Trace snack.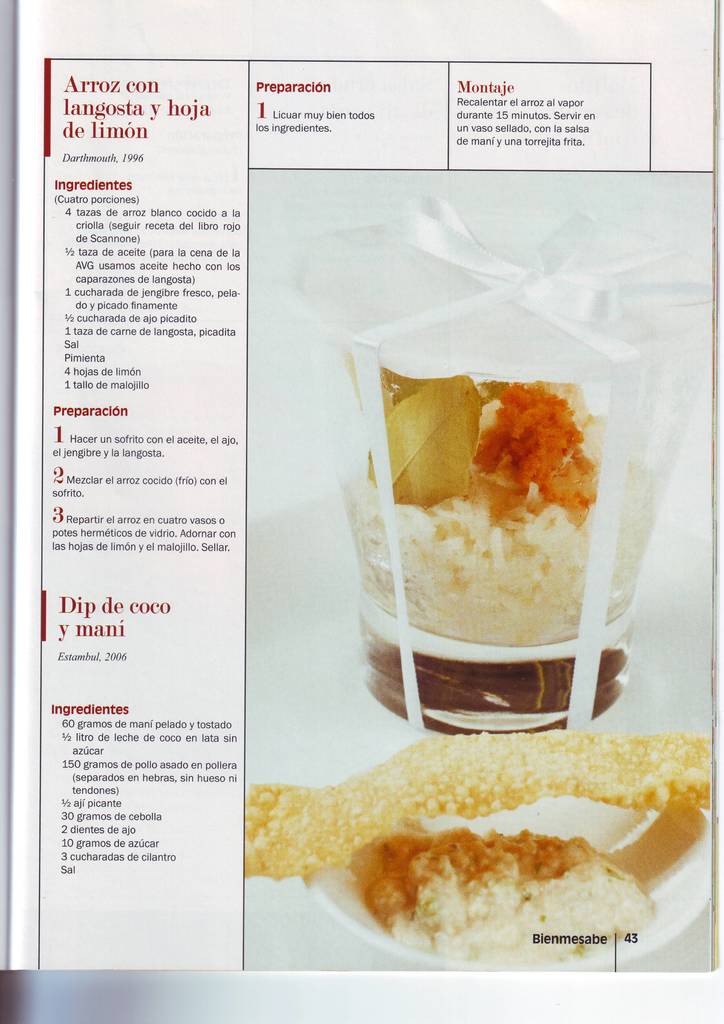
Traced to <box>348,830,654,964</box>.
